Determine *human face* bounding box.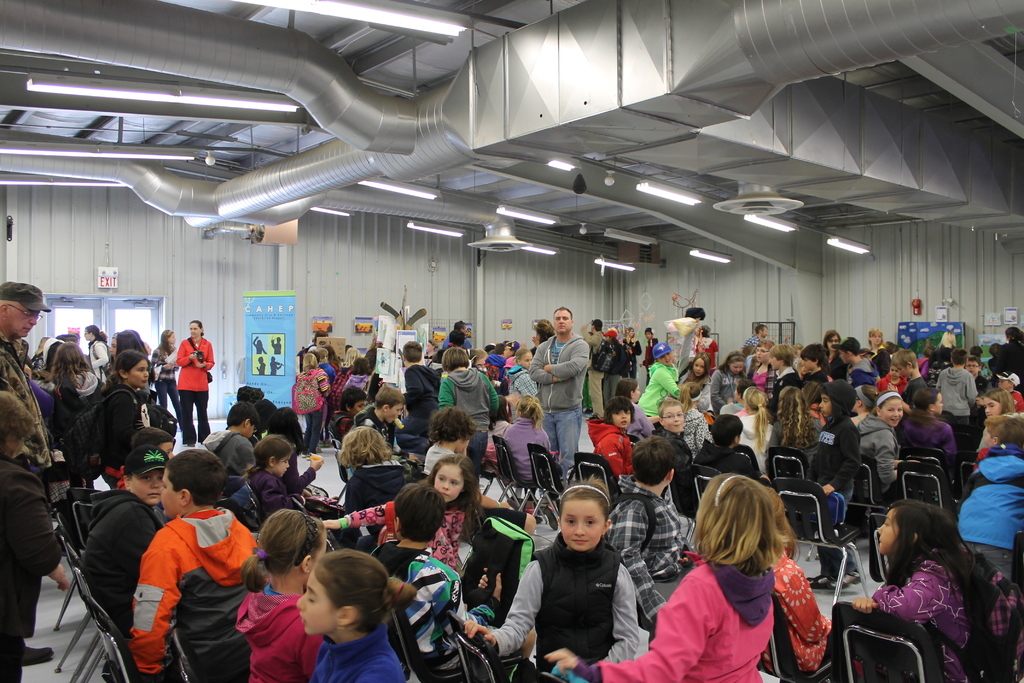
Determined: 614, 411, 632, 427.
